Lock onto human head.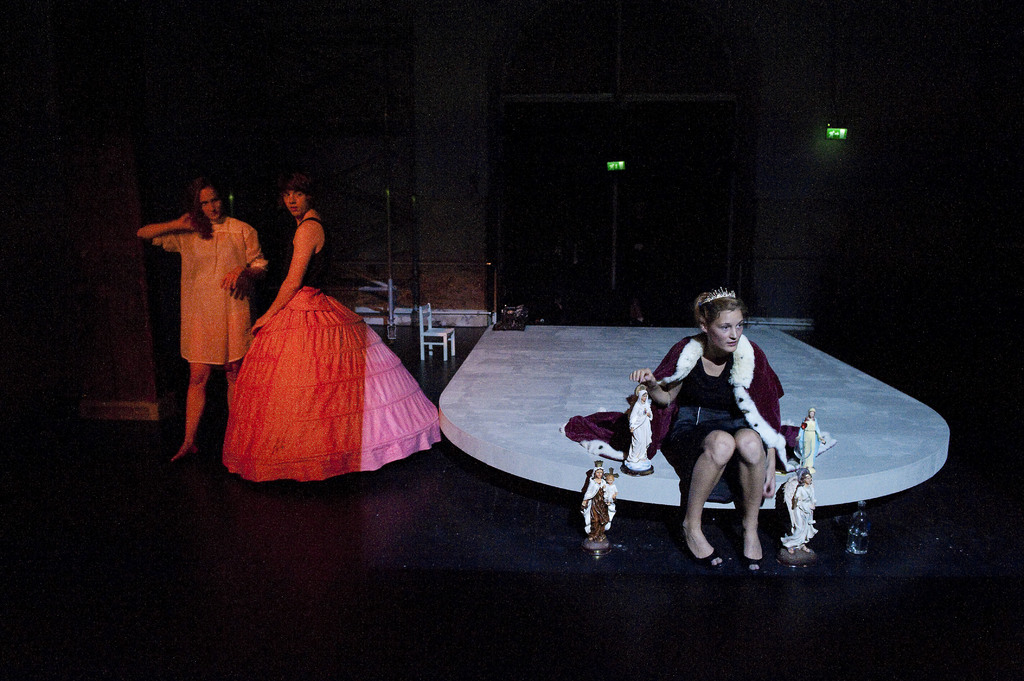
Locked: bbox=[696, 285, 770, 353].
